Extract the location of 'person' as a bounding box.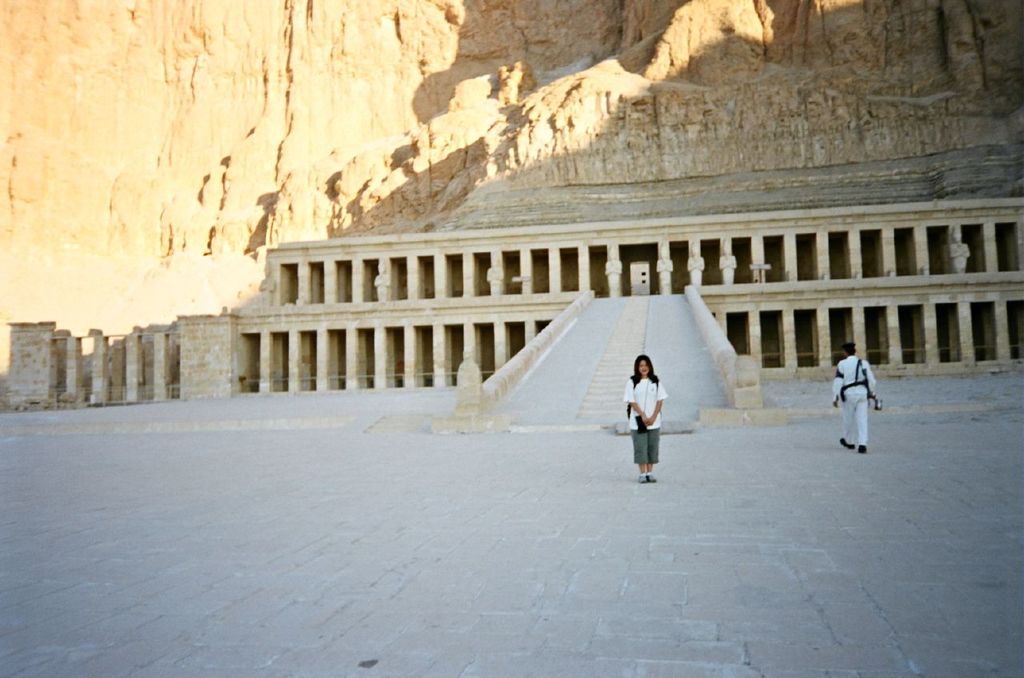
pyautogui.locateOnScreen(687, 239, 704, 283).
